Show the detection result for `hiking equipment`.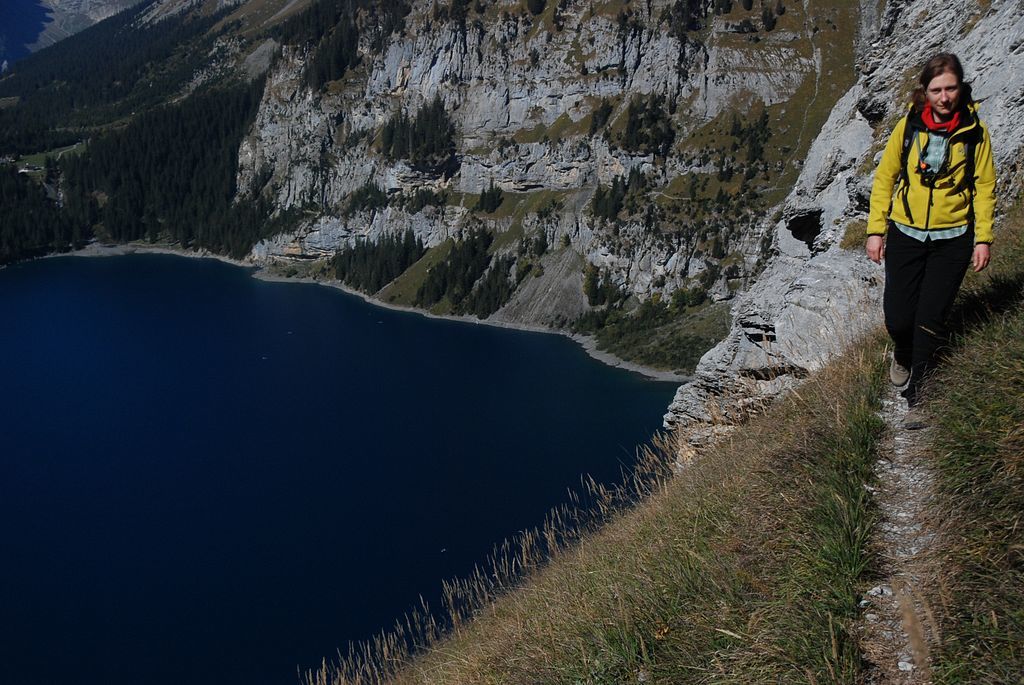
(887,96,986,221).
